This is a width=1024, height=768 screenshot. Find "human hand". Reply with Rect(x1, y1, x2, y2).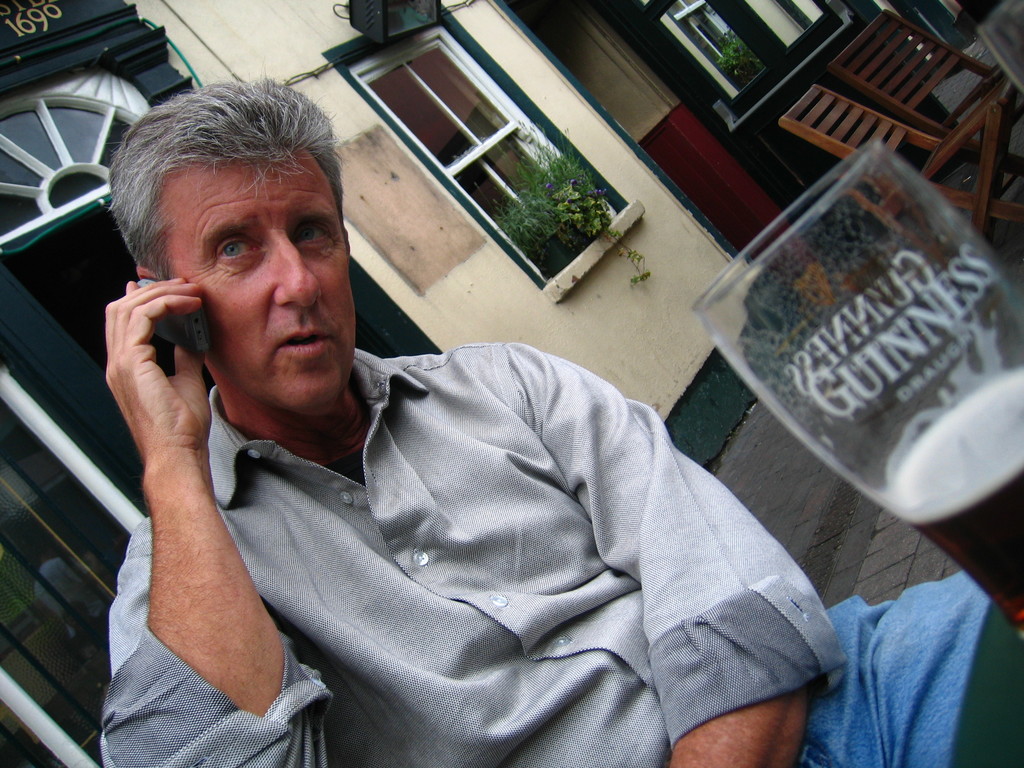
Rect(97, 248, 214, 540).
